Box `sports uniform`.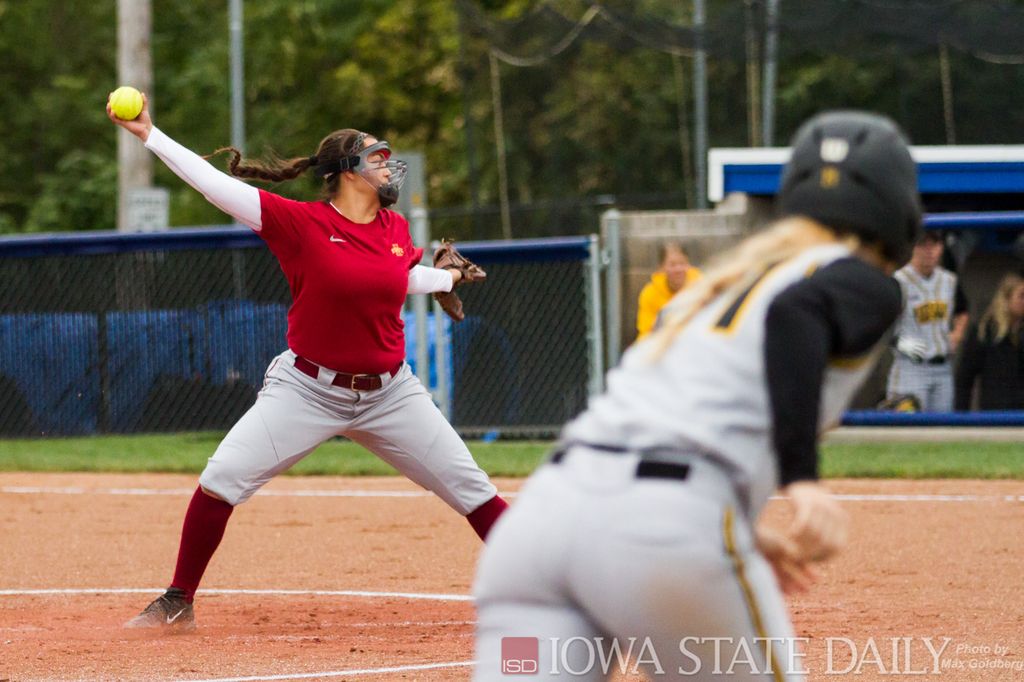
bbox=(476, 216, 902, 681).
